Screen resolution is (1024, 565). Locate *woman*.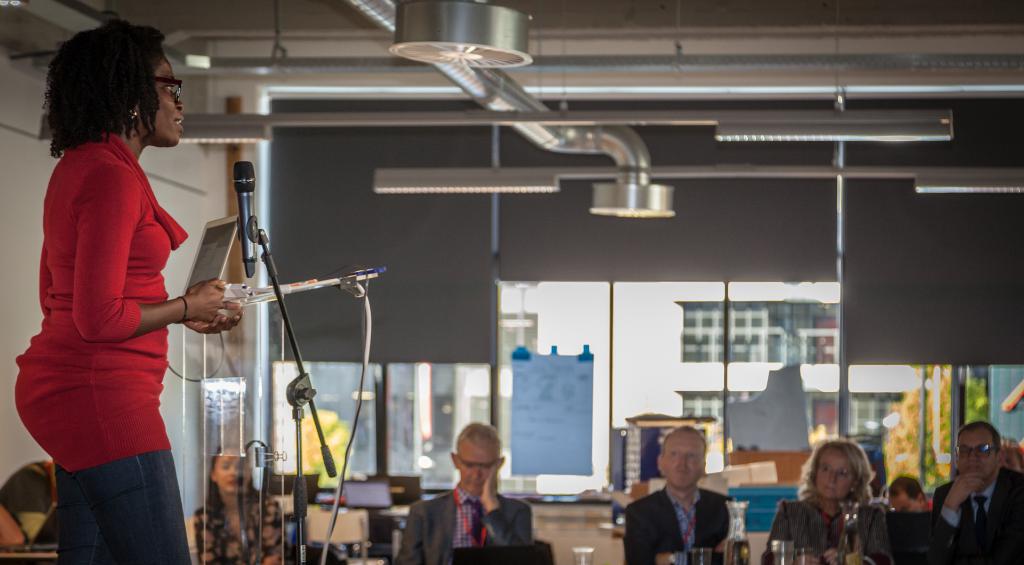
bbox(20, 12, 209, 555).
